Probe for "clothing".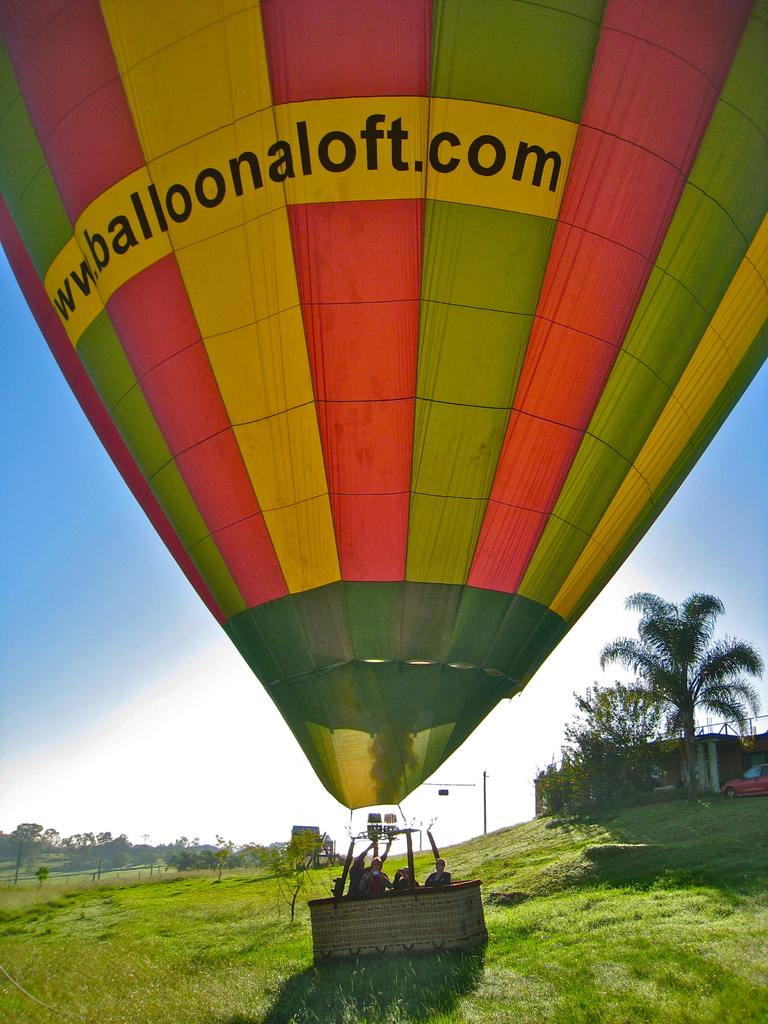
Probe result: (356, 868, 390, 894).
